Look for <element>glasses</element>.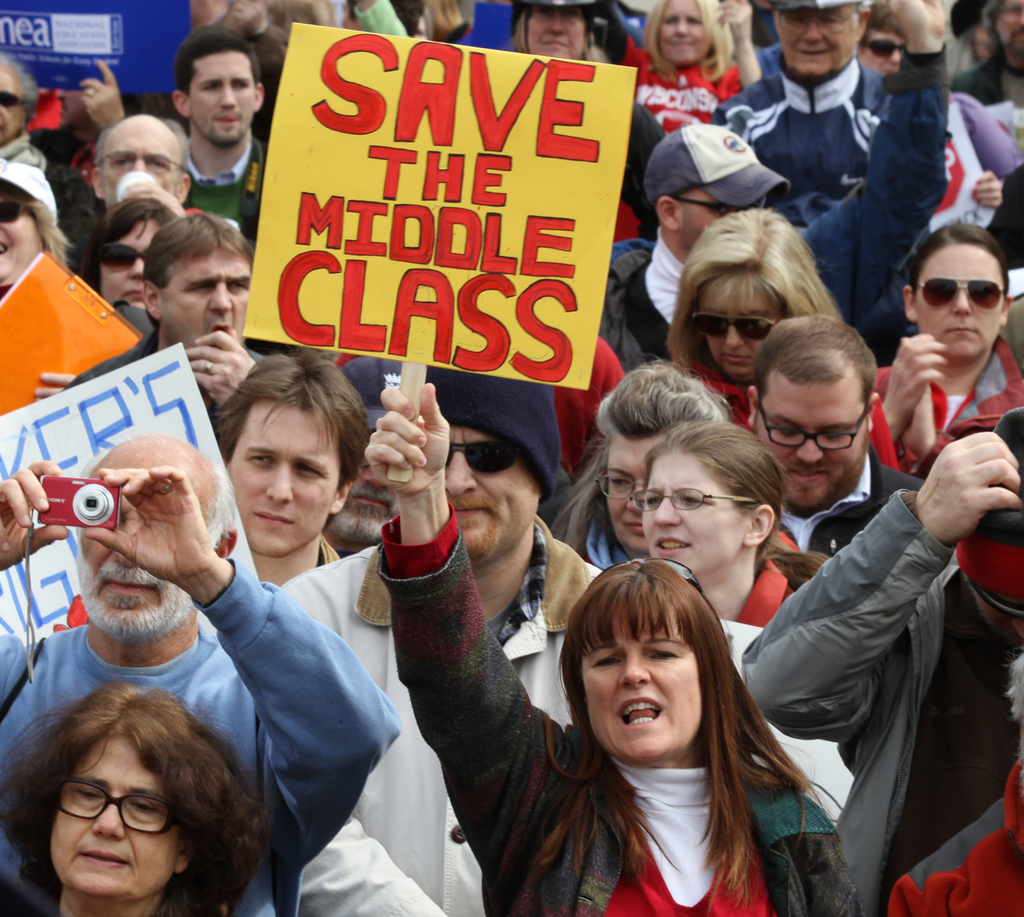
Found: 99, 243, 156, 271.
